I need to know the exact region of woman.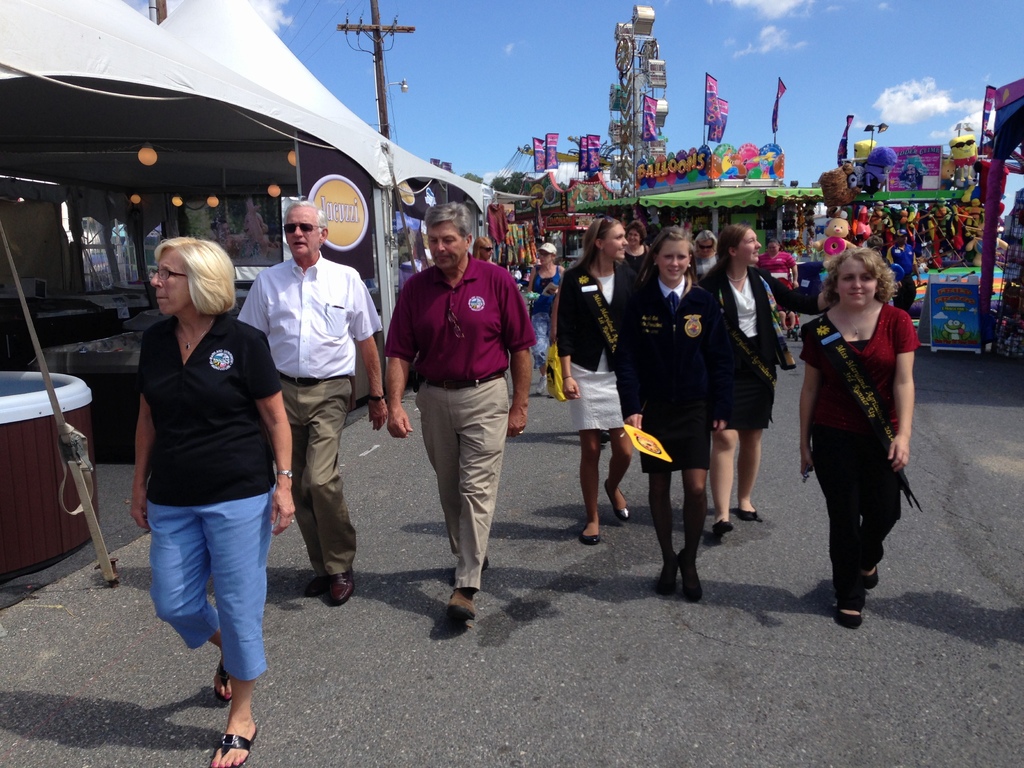
Region: [left=129, top=234, right=296, bottom=767].
